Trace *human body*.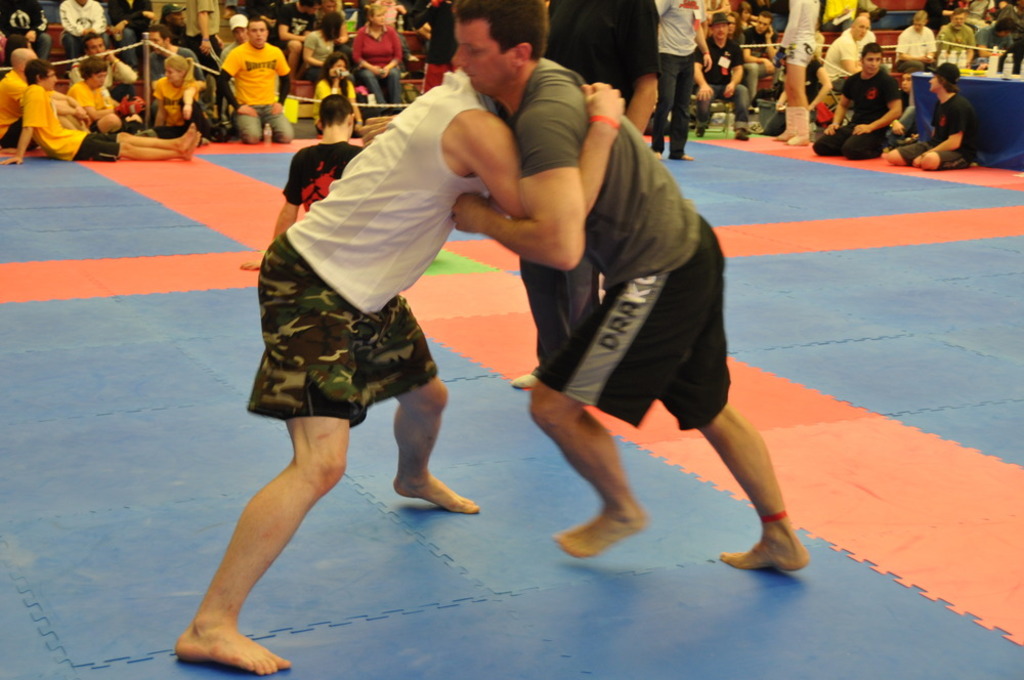
Traced to [x1=699, y1=11, x2=755, y2=135].
